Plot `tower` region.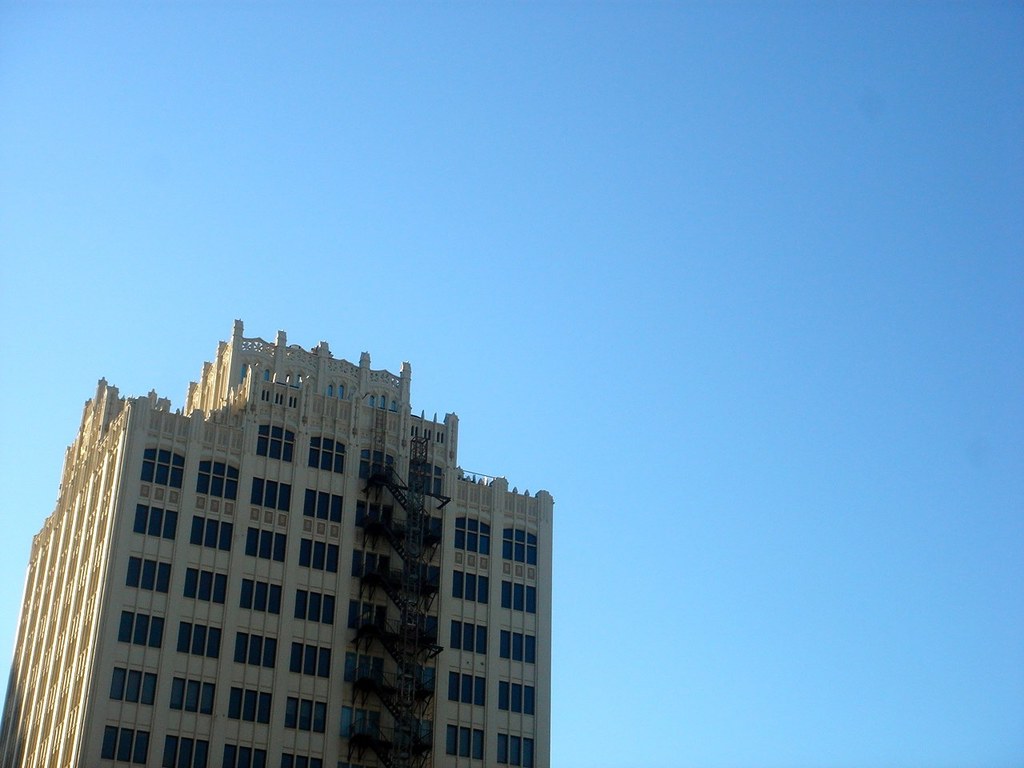
Plotted at (0,323,552,767).
